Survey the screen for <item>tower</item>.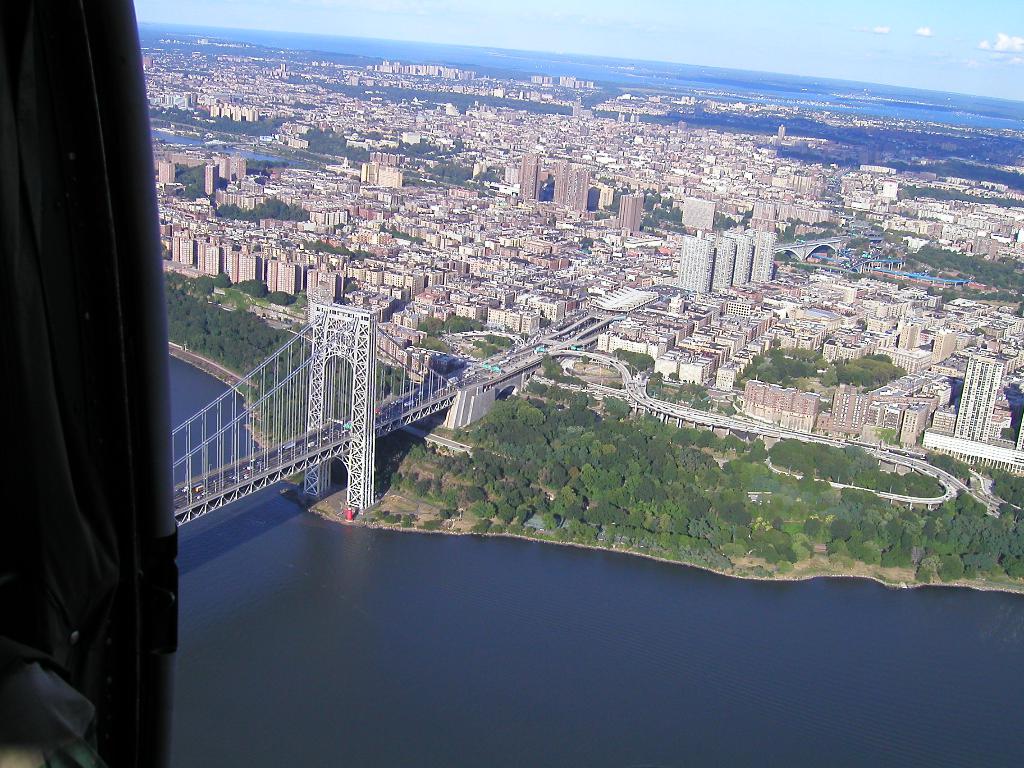
Survey found: (680, 240, 712, 297).
